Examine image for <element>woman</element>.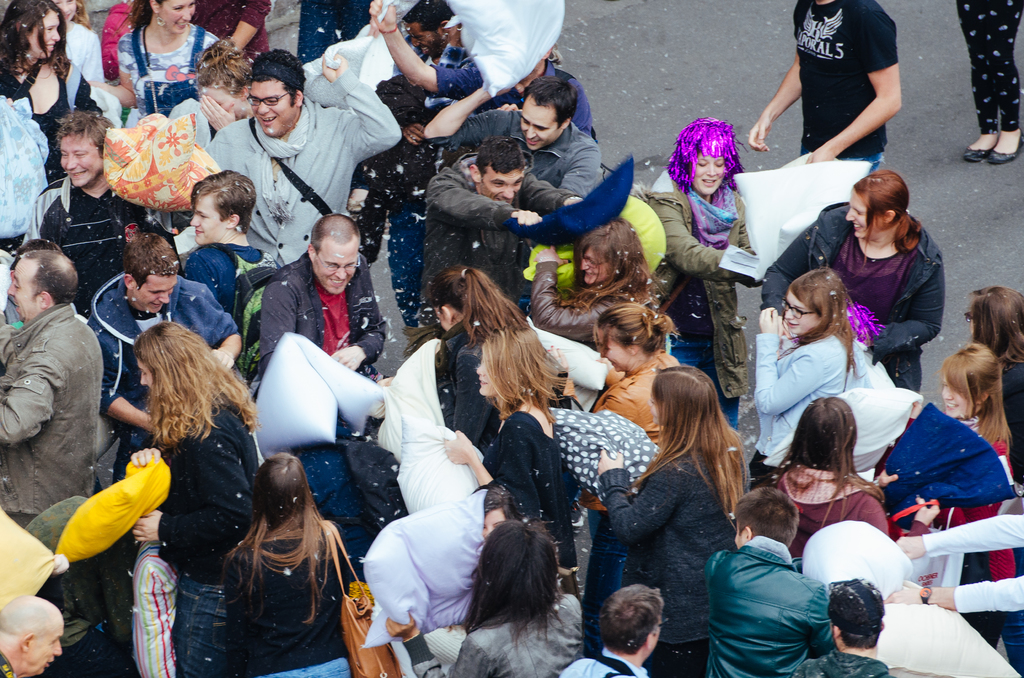
Examination result: {"left": 446, "top": 325, "right": 582, "bottom": 604}.
